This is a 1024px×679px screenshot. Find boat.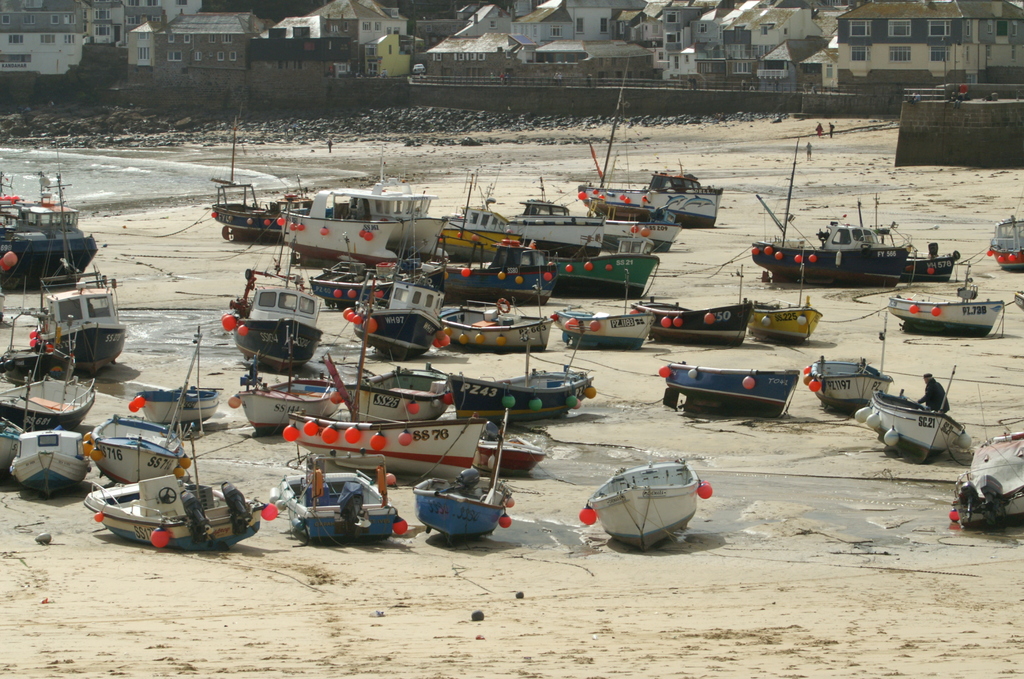
Bounding box: 802, 313, 893, 417.
